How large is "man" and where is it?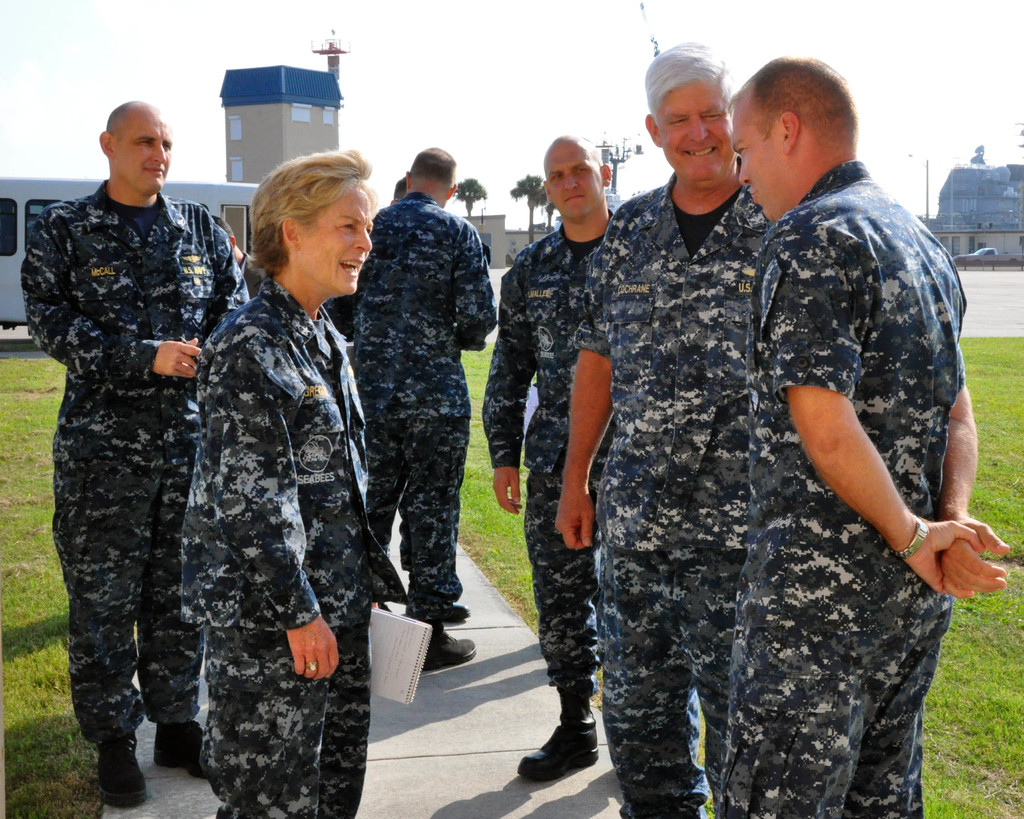
Bounding box: [x1=341, y1=145, x2=492, y2=667].
